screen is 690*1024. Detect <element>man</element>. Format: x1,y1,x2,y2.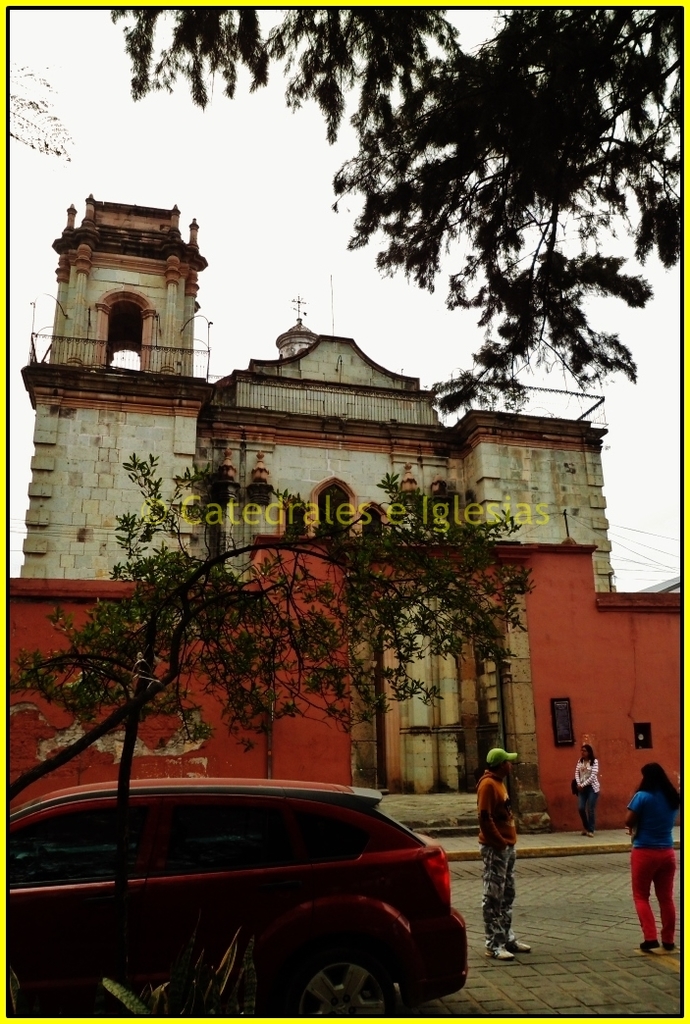
472,737,532,959.
